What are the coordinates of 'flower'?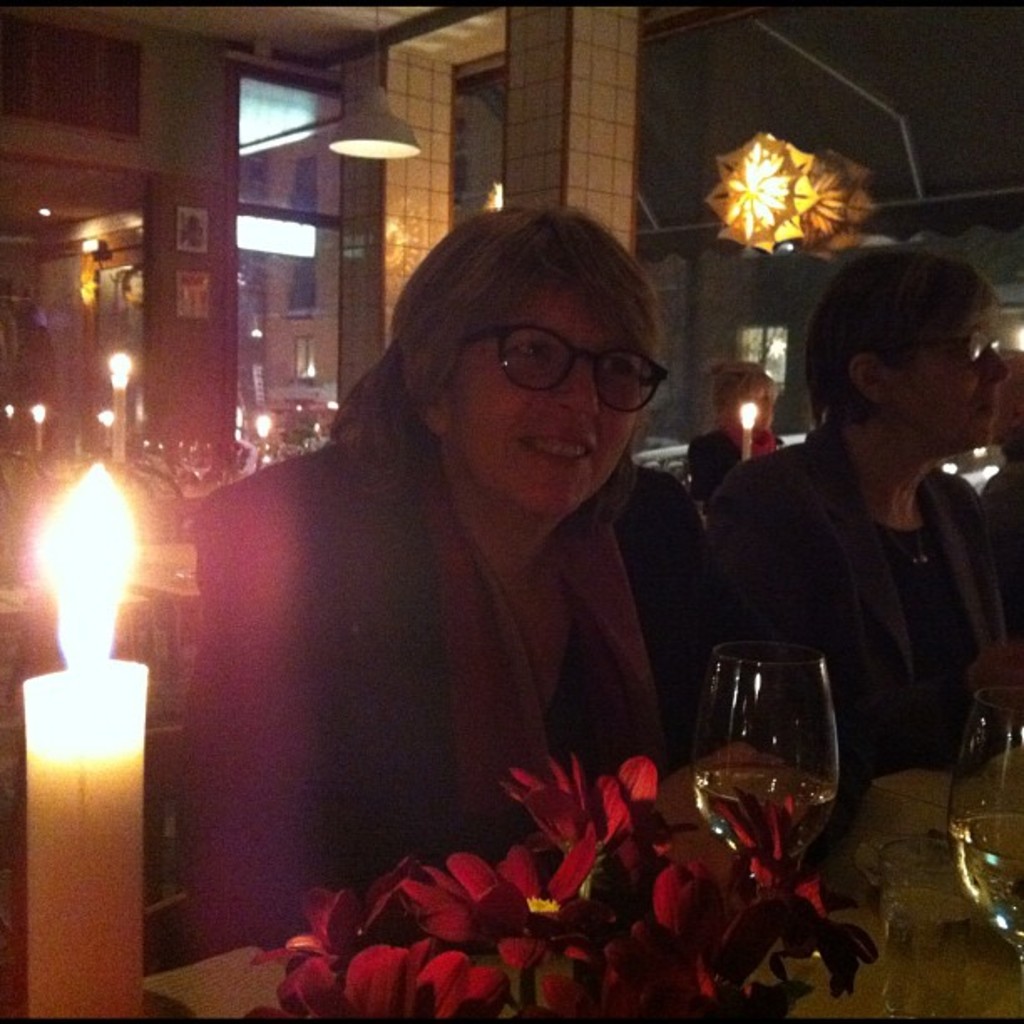
crop(504, 756, 602, 835).
